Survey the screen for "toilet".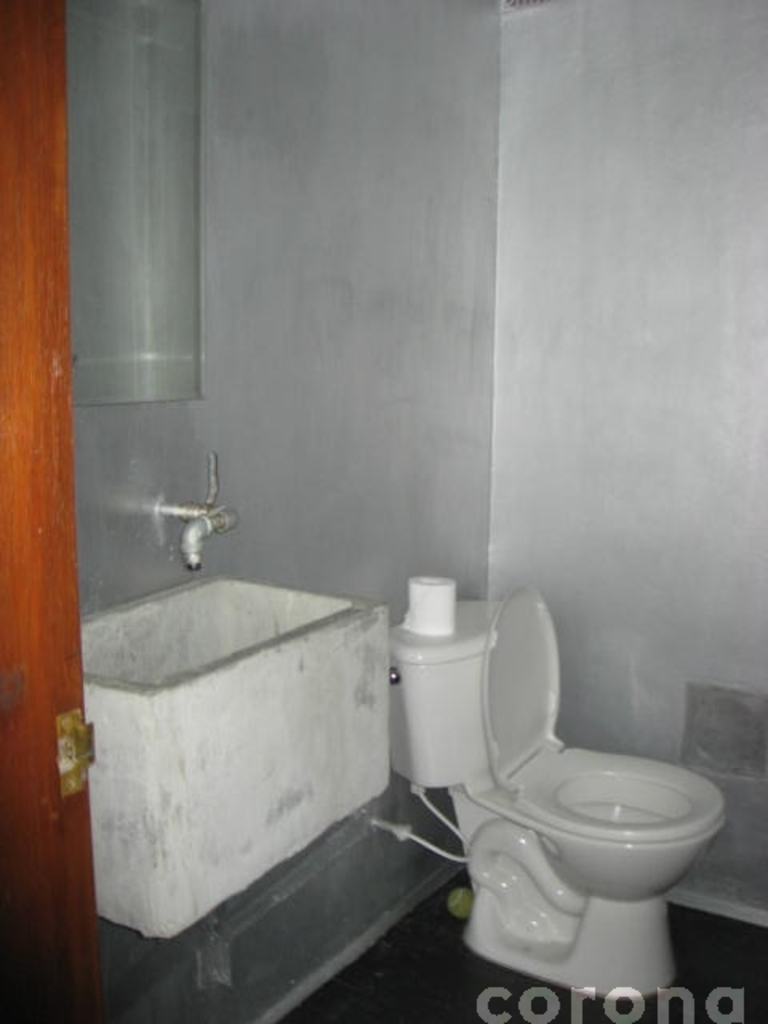
Survey found: <box>446,576,726,1000</box>.
